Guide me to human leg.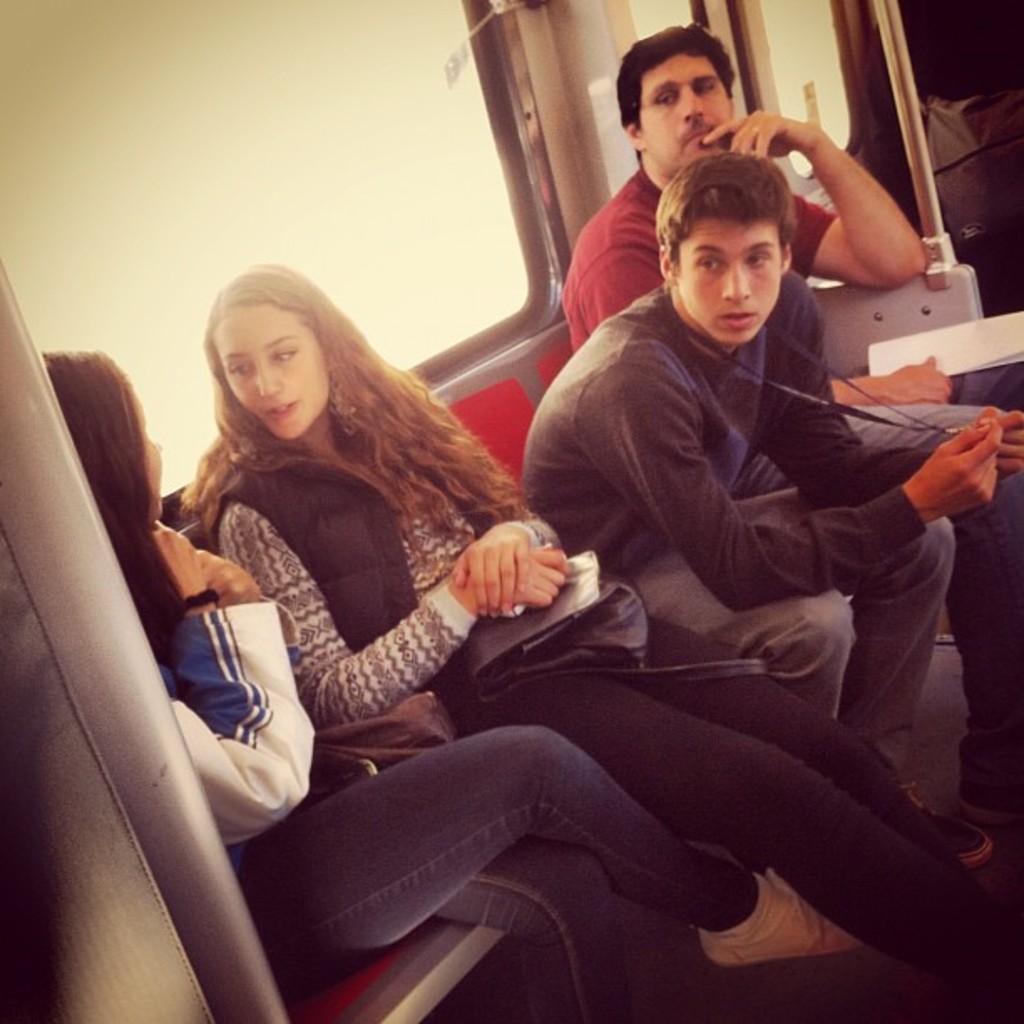
Guidance: (241, 723, 853, 980).
